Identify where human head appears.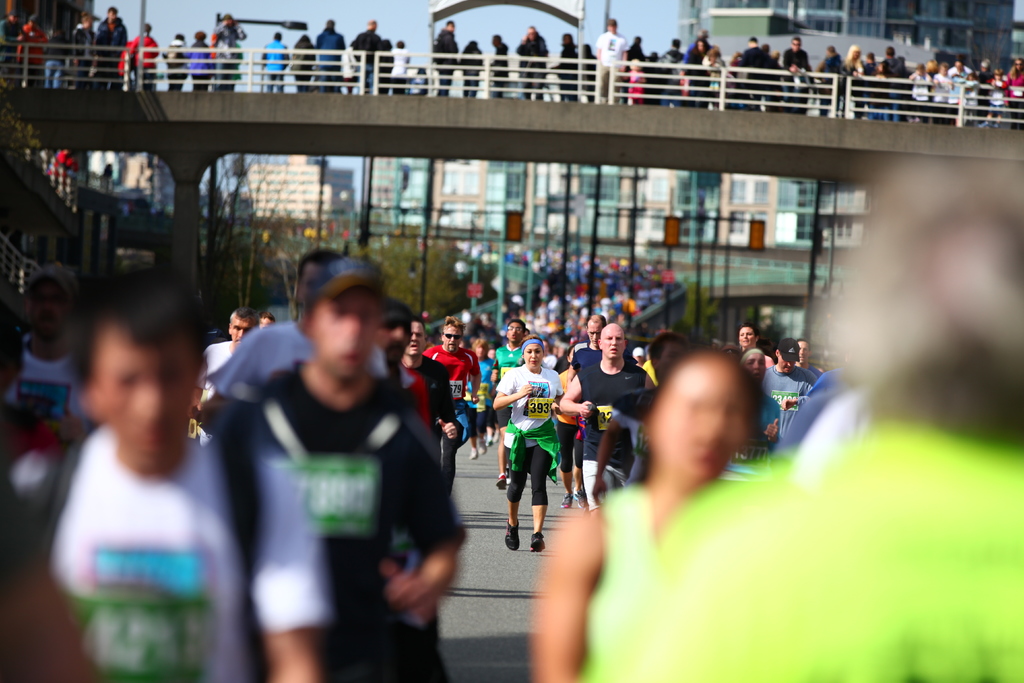
Appears at [917, 62, 931, 76].
